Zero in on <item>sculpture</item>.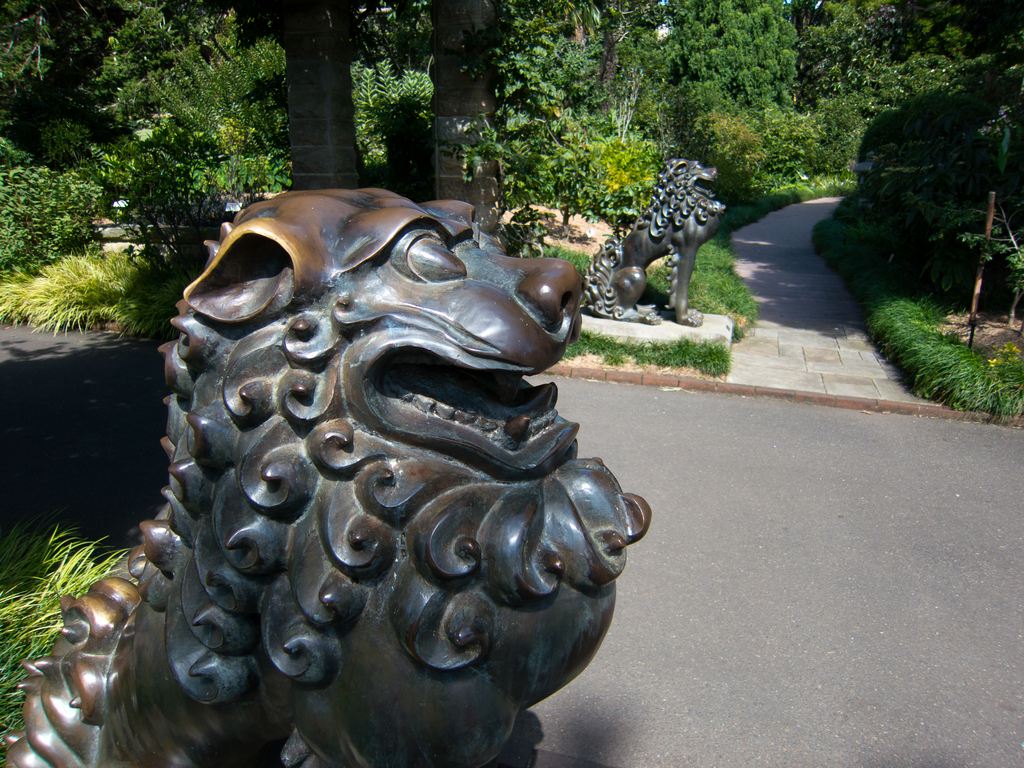
Zeroed in: select_region(575, 158, 726, 323).
